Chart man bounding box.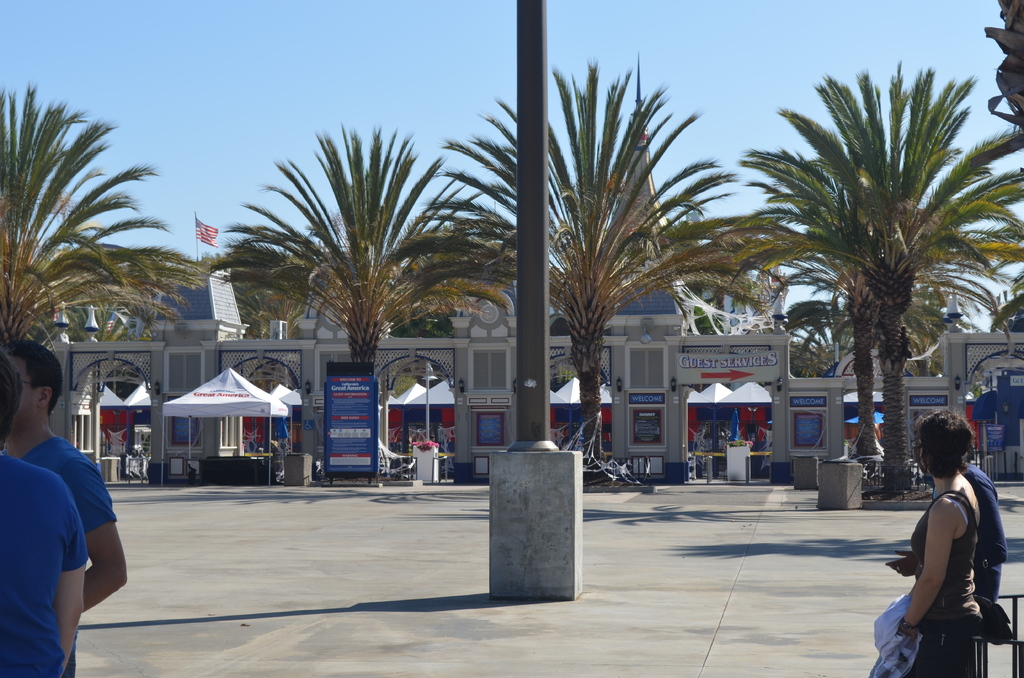
Charted: bbox=[0, 335, 130, 677].
